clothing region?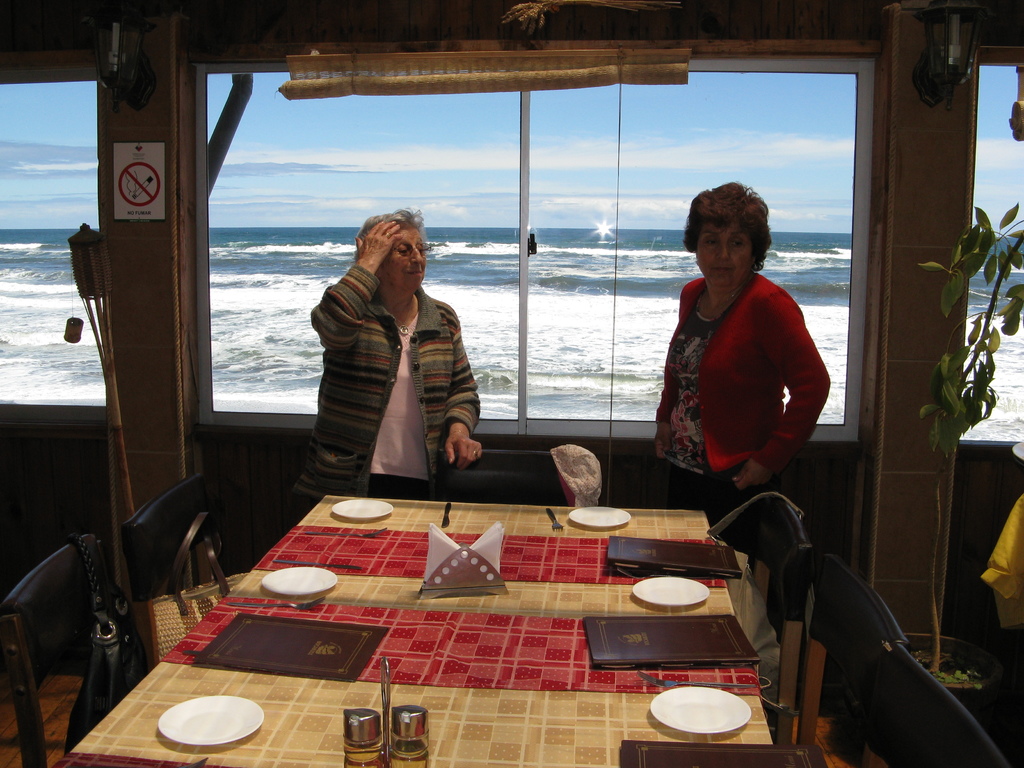
BBox(662, 252, 829, 520)
